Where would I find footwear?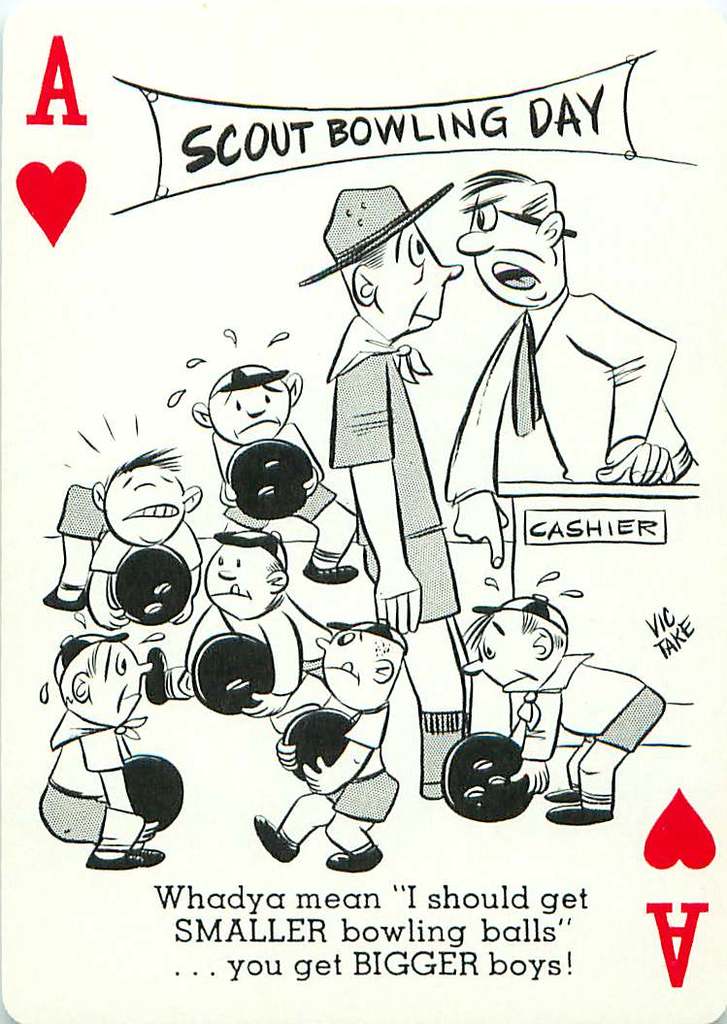
At locate(147, 645, 170, 703).
